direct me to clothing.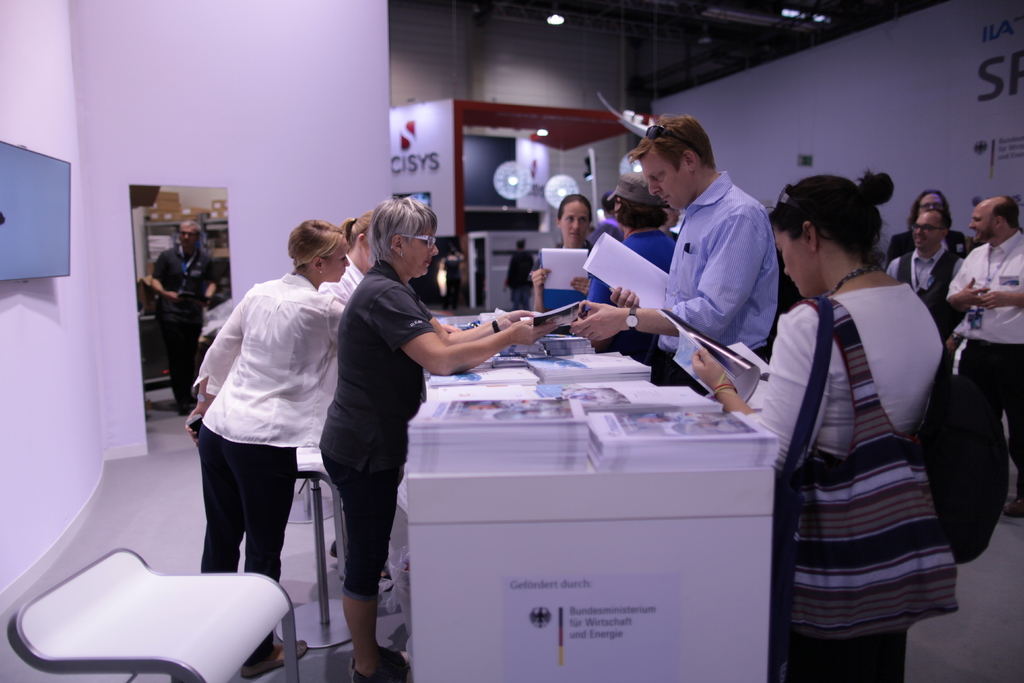
Direction: <bbox>885, 240, 965, 349</bbox>.
